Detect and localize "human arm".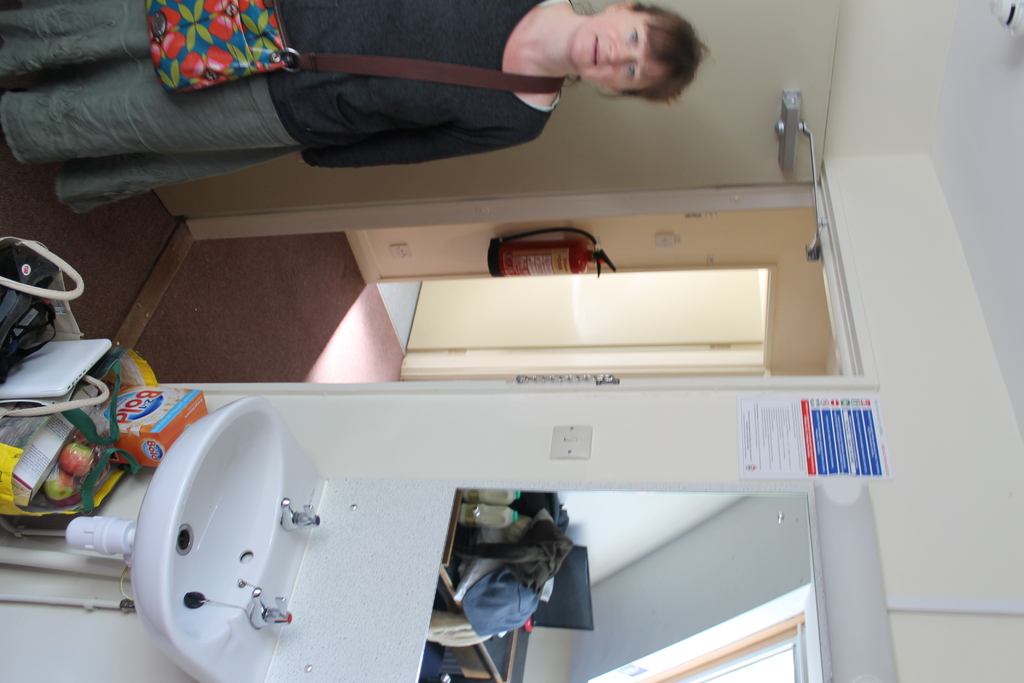
Localized at rect(300, 138, 528, 165).
